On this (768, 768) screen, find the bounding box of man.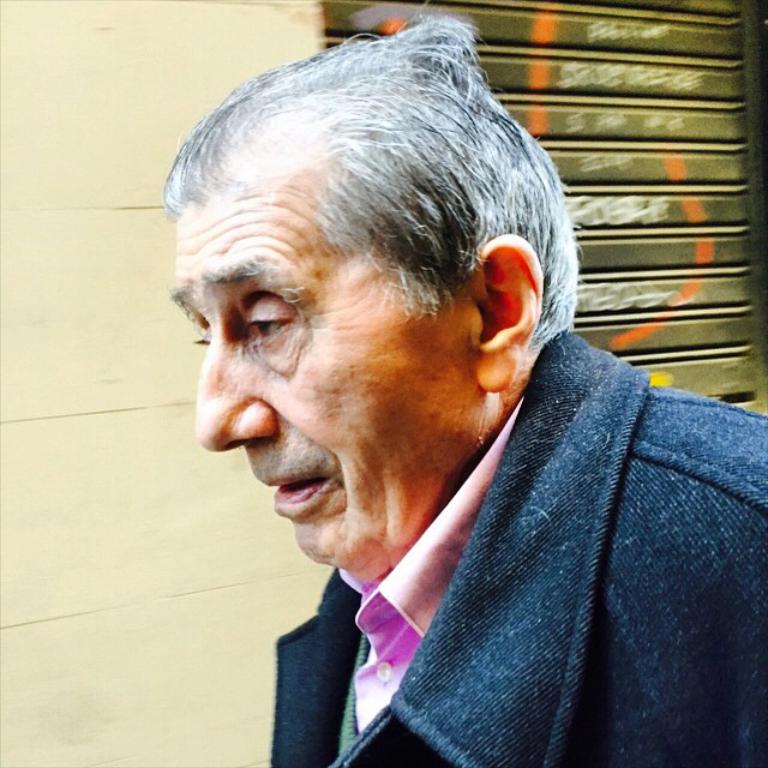
Bounding box: [161, 22, 767, 767].
